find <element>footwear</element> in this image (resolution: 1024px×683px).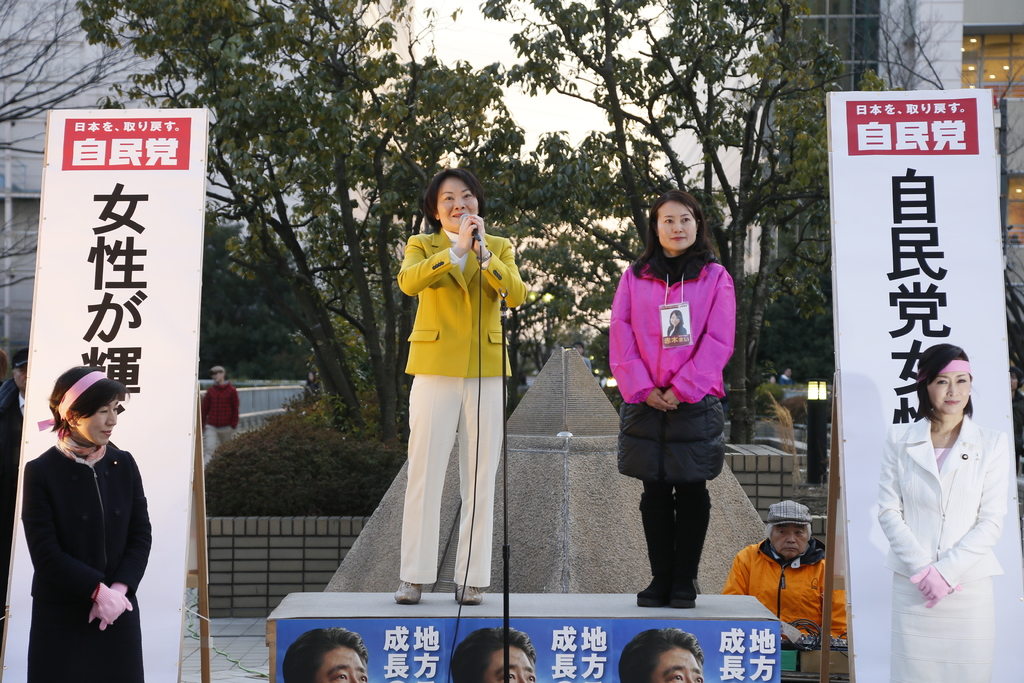
(x1=673, y1=572, x2=696, y2=608).
